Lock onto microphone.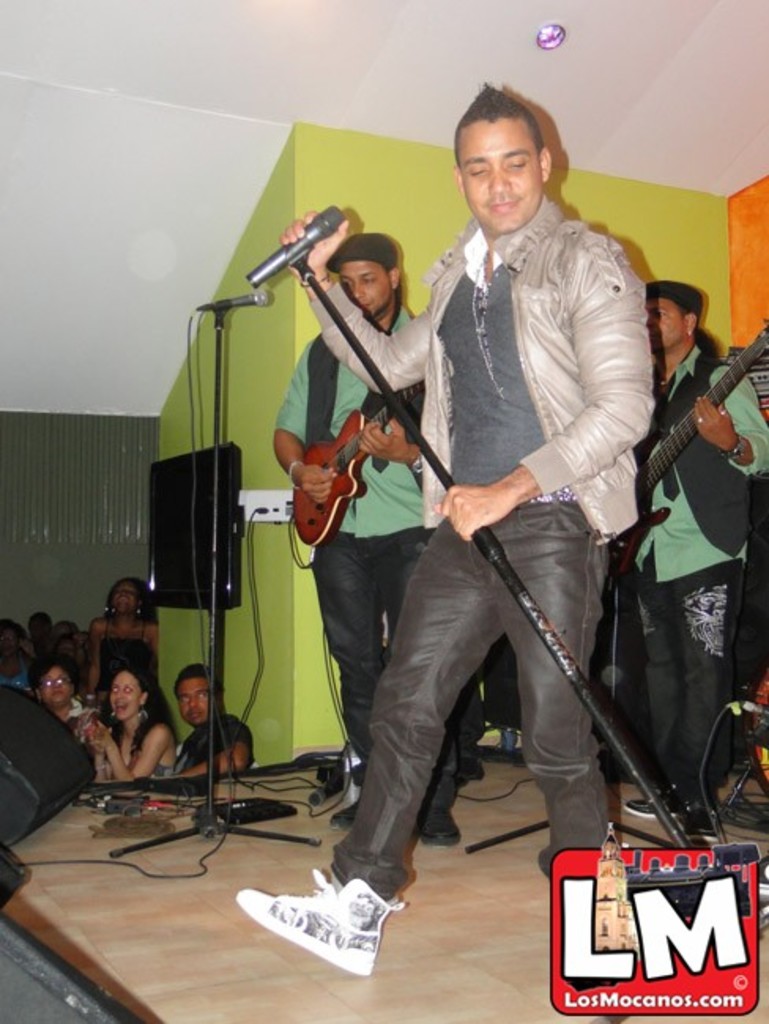
Locked: detection(183, 282, 285, 323).
